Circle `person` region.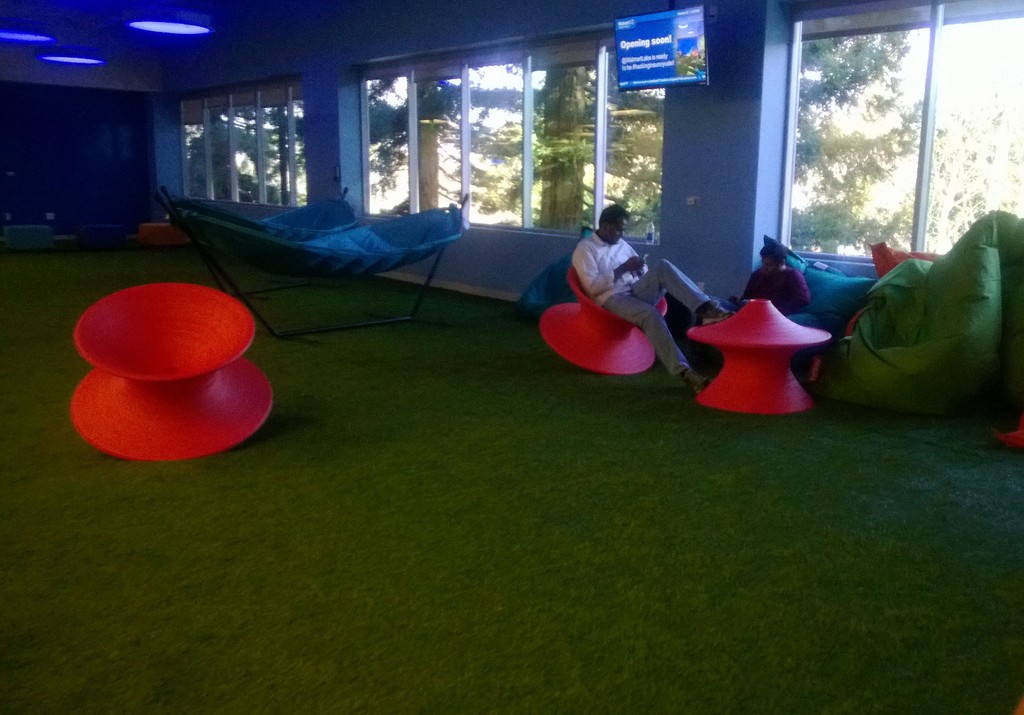
Region: [733, 238, 814, 335].
